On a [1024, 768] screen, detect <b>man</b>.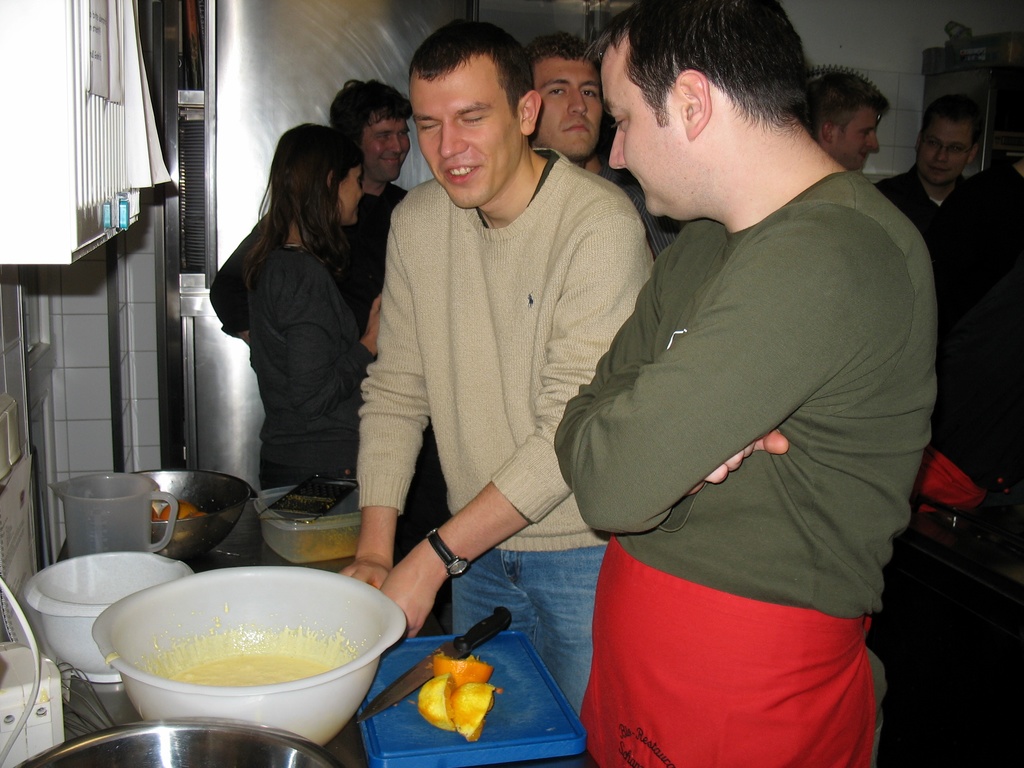
339:12:657:722.
